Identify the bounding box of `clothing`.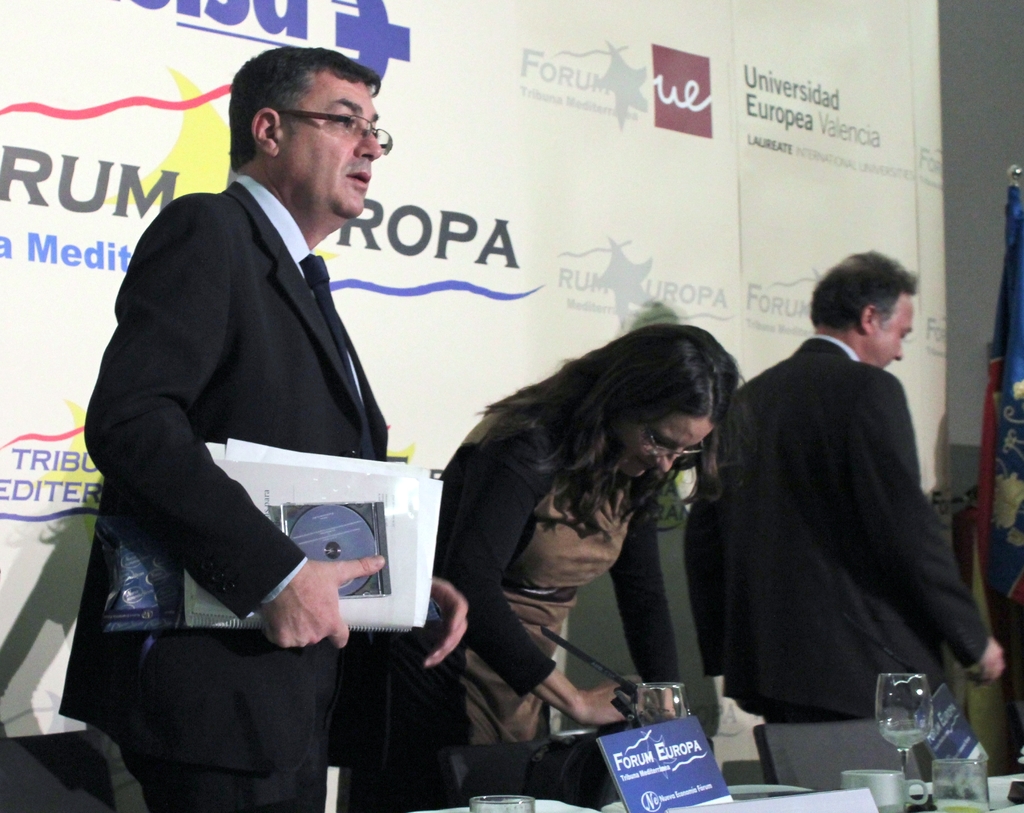
x1=680, y1=335, x2=991, y2=793.
